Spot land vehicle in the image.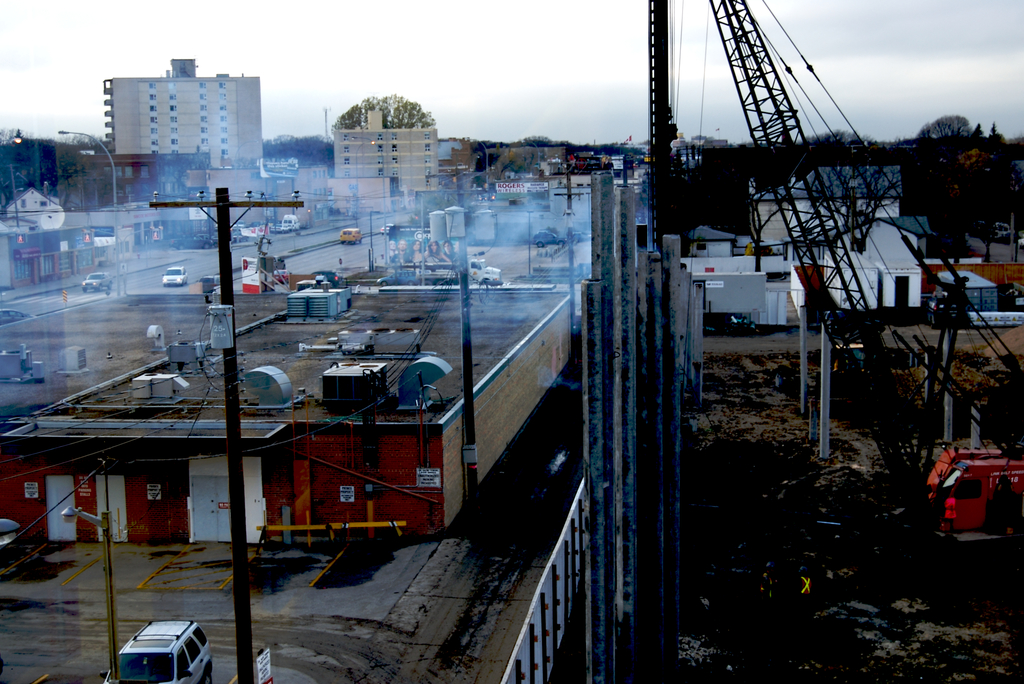
land vehicle found at x1=531, y1=230, x2=569, y2=247.
